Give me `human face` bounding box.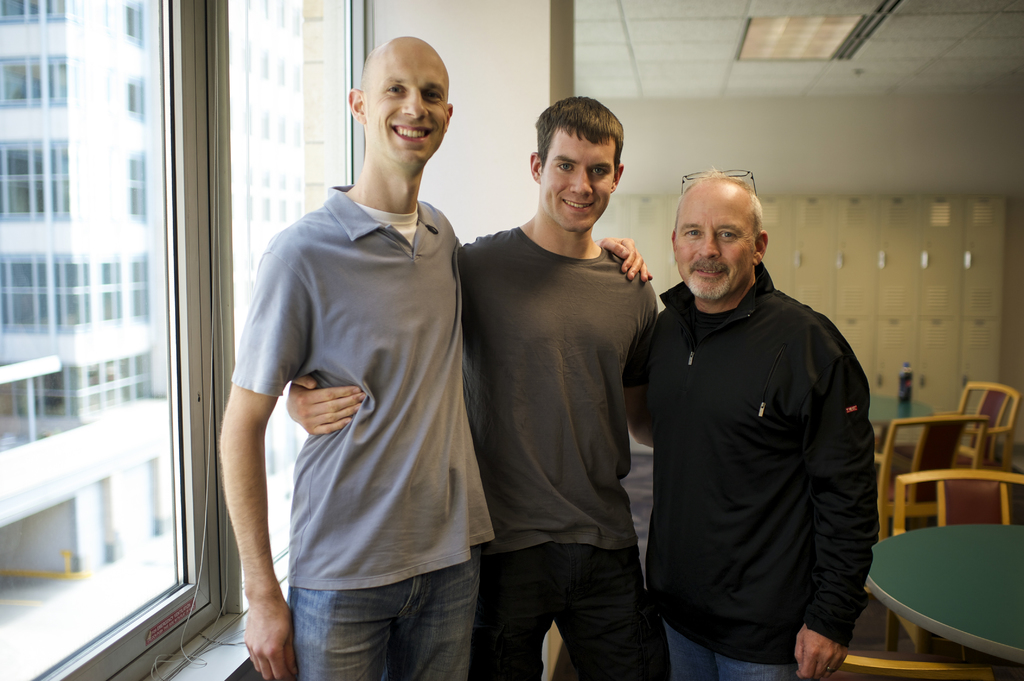
l=540, t=127, r=618, b=234.
